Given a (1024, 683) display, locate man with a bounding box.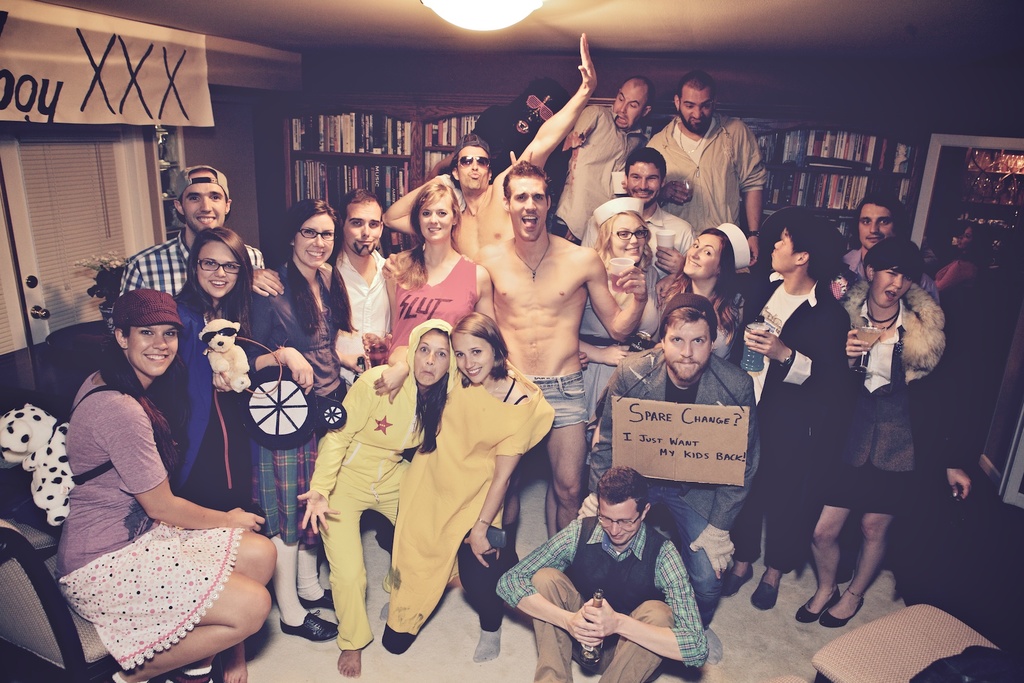
Located: left=842, top=197, right=939, bottom=584.
